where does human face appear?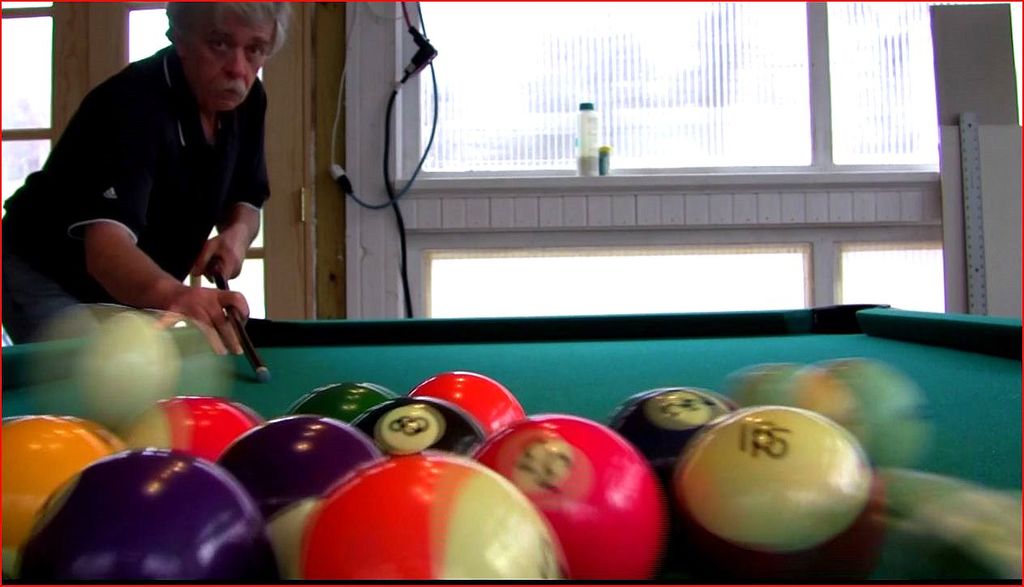
Appears at select_region(186, 0, 270, 113).
